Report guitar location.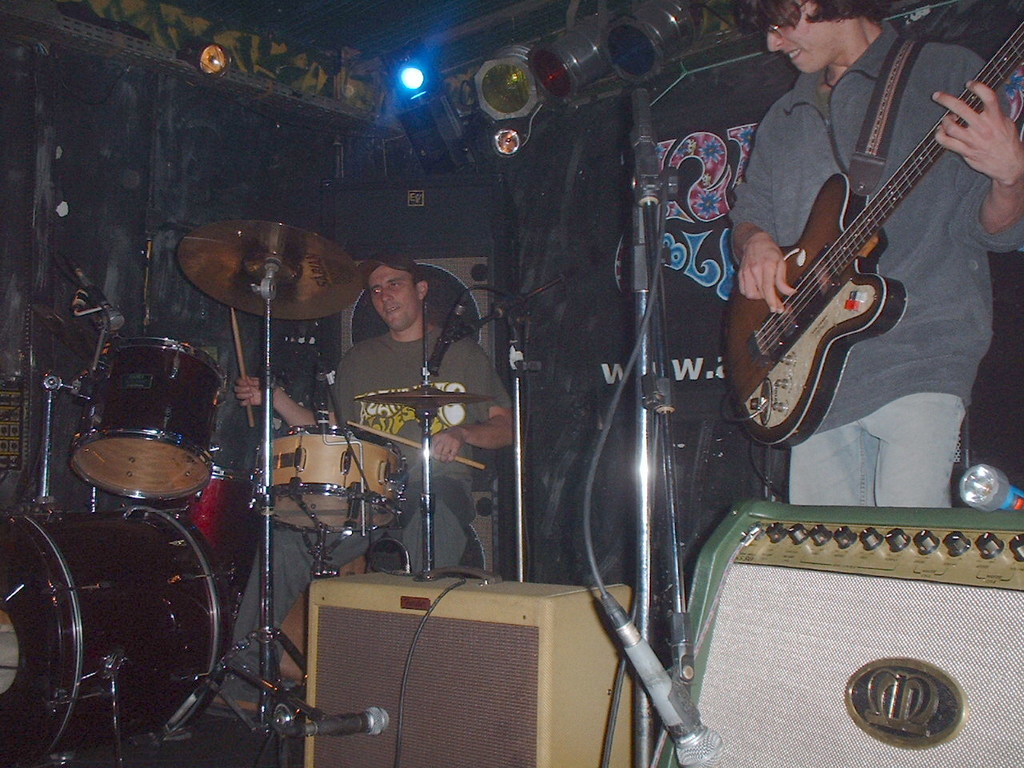
Report: <bbox>717, 18, 1023, 452</bbox>.
